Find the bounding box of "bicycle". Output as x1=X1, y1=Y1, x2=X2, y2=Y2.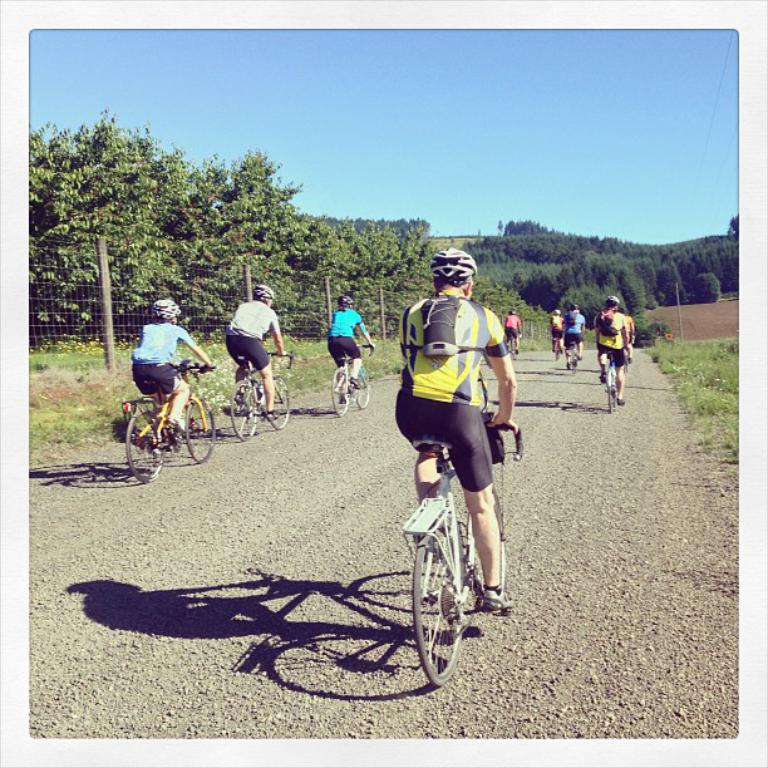
x1=227, y1=343, x2=295, y2=442.
